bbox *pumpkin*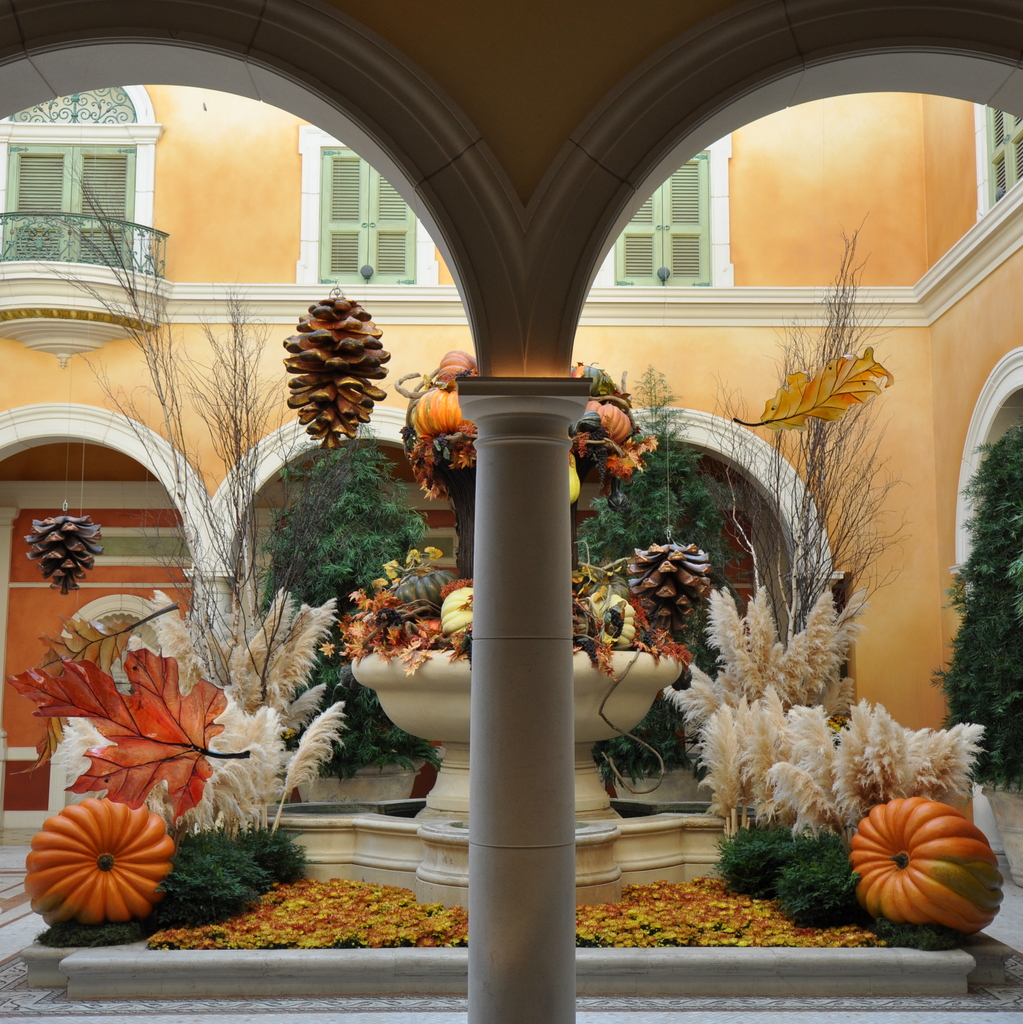
[24, 798, 180, 929]
